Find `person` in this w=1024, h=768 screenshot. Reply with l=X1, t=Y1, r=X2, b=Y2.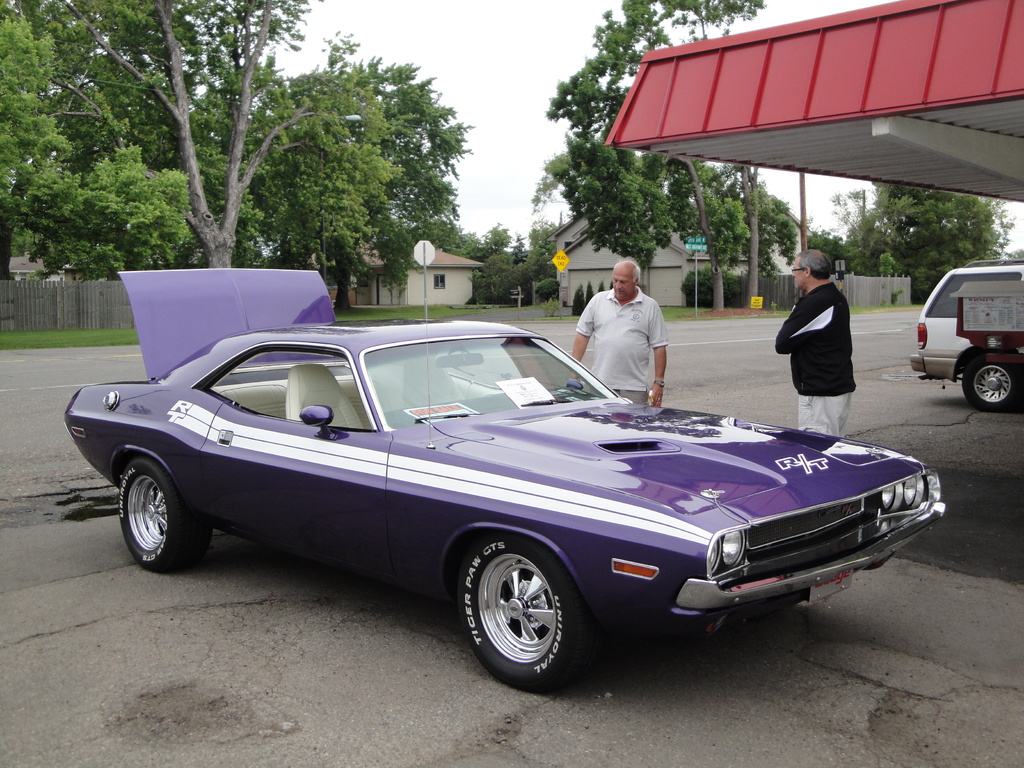
l=572, t=260, r=670, b=406.
